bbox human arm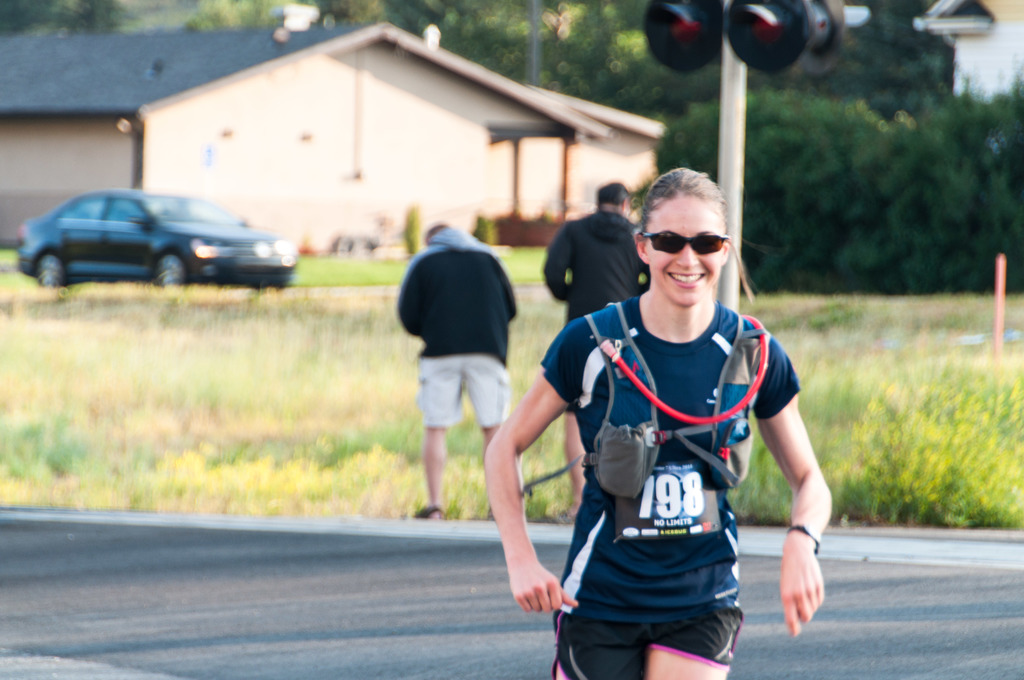
detection(748, 334, 834, 633)
